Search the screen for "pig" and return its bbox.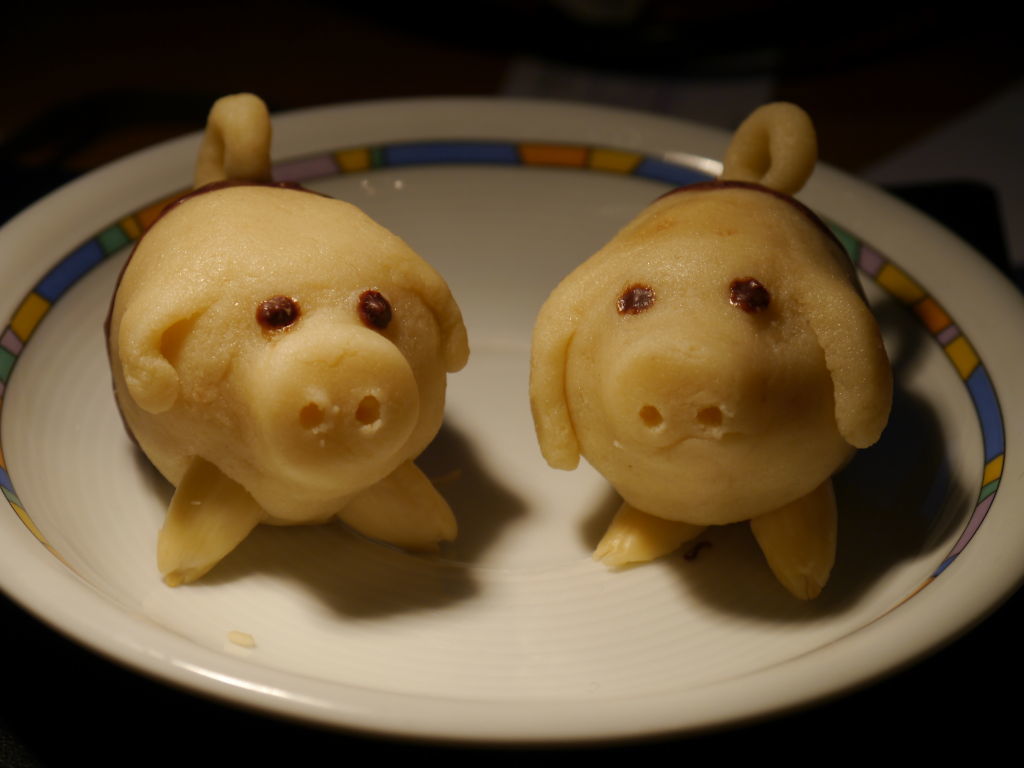
Found: [108,89,469,585].
